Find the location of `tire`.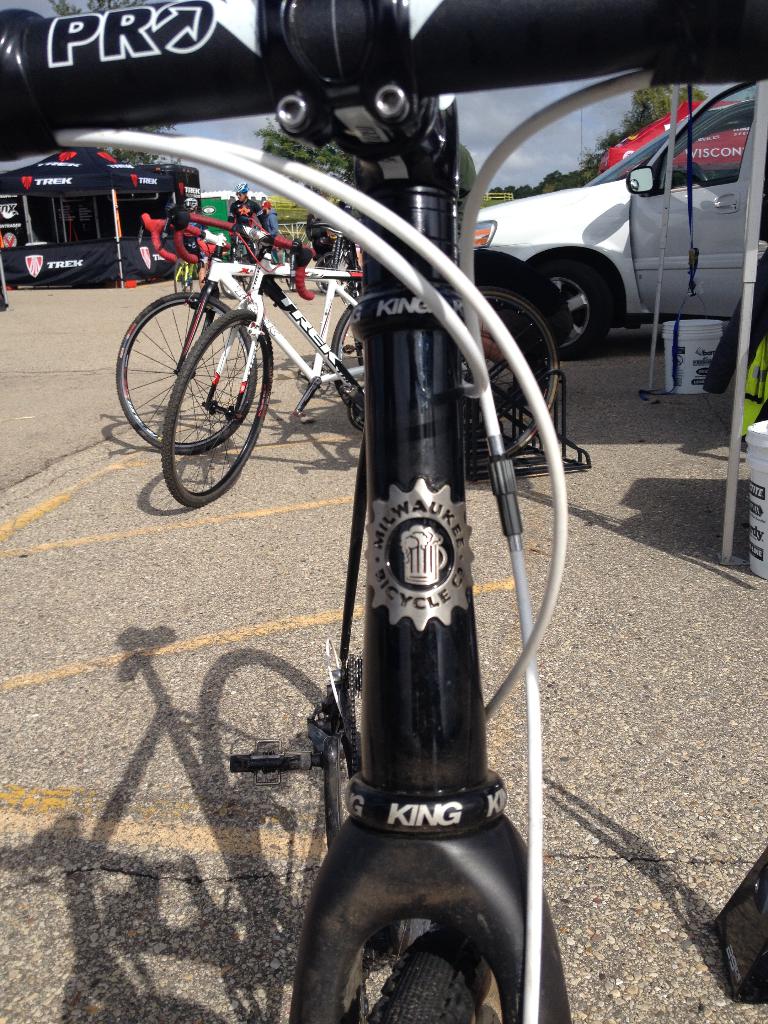
Location: {"left": 444, "top": 285, "right": 563, "bottom": 484}.
